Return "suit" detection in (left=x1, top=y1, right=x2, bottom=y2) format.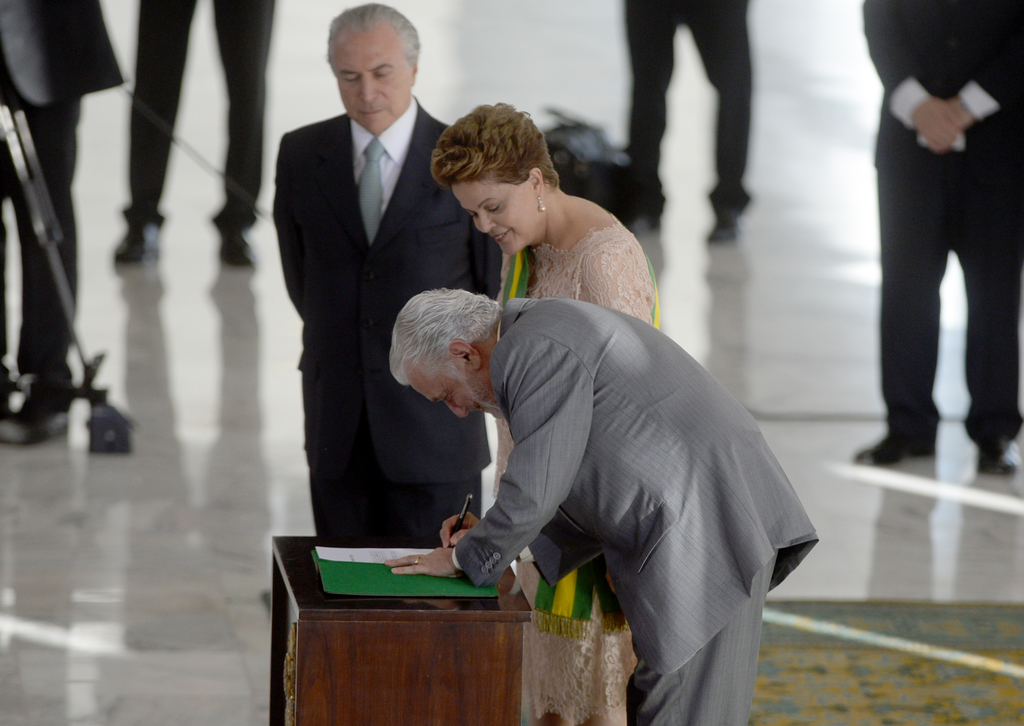
(left=265, top=24, right=478, bottom=574).
